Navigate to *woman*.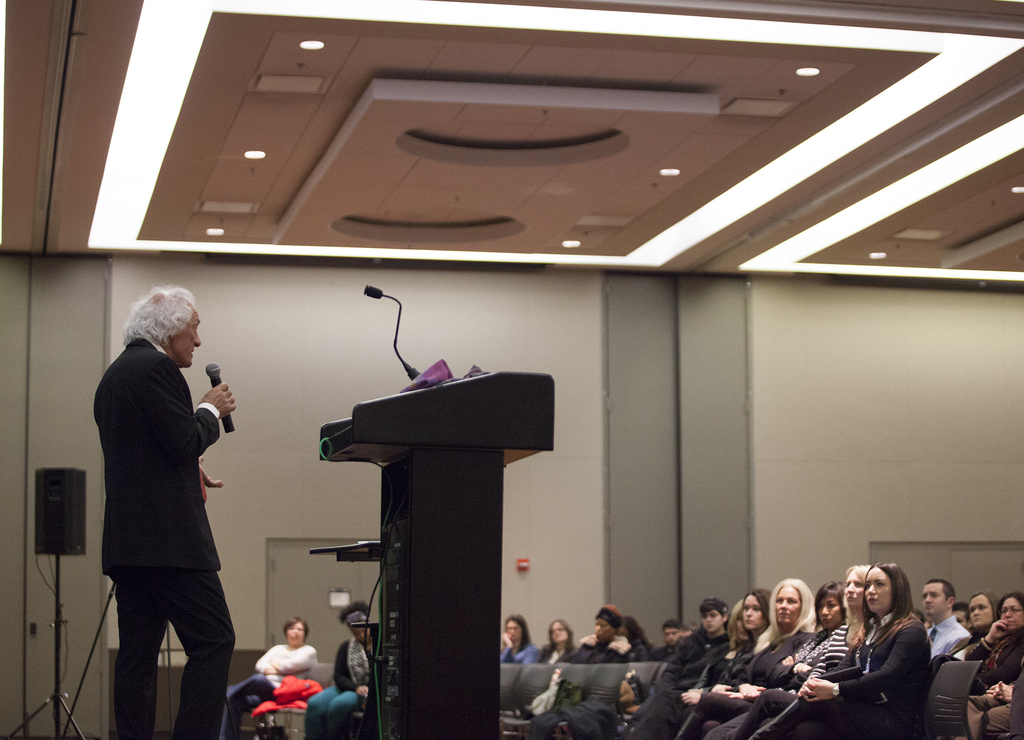
Navigation target: 745,561,872,739.
